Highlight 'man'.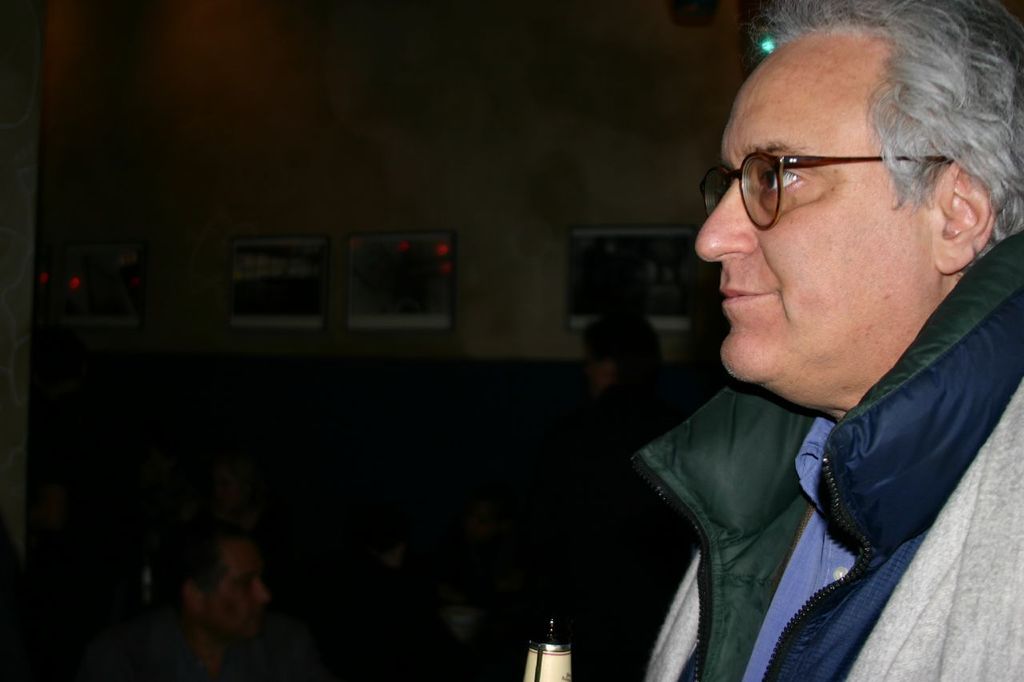
Highlighted region: bbox=[643, 0, 1023, 681].
